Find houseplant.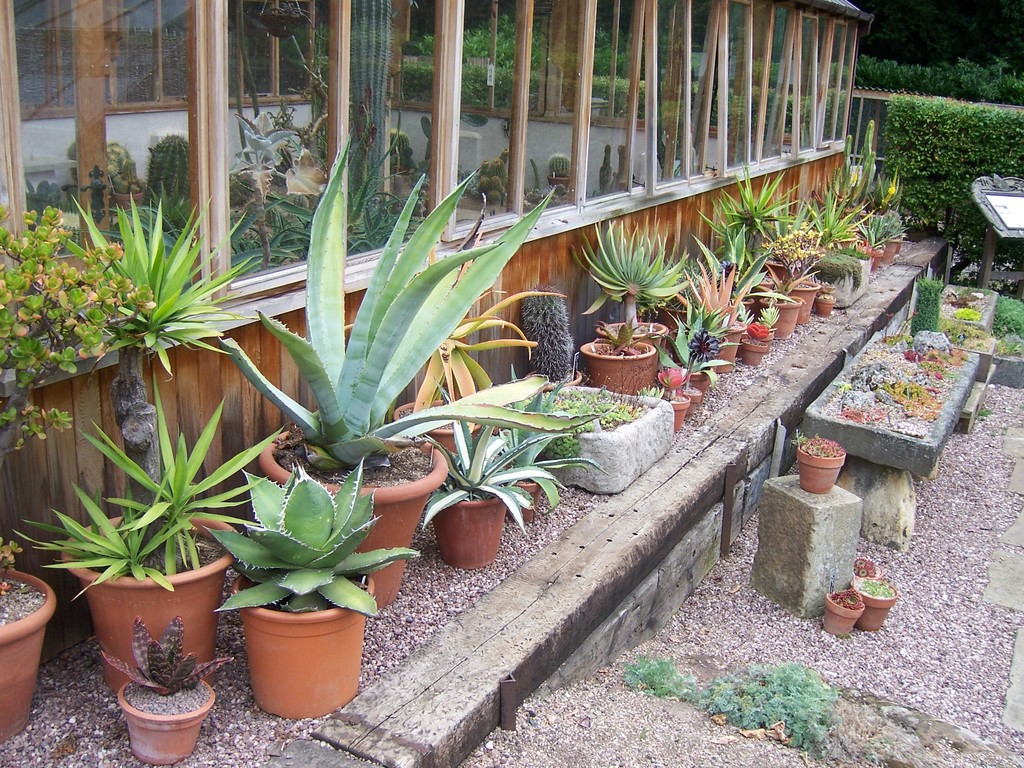
bbox=(225, 147, 493, 644).
